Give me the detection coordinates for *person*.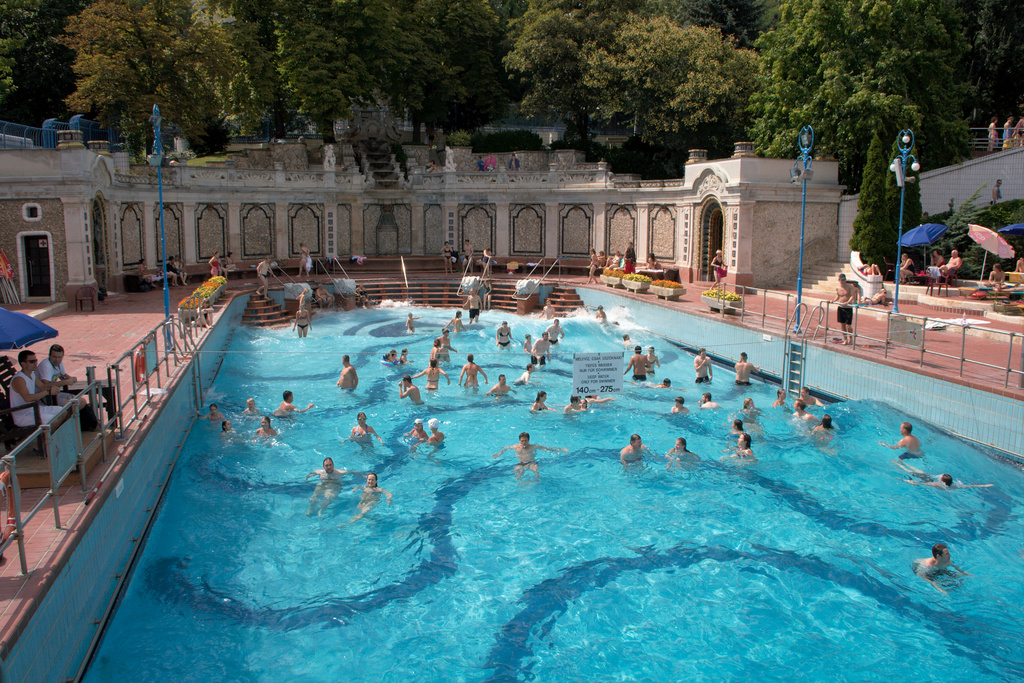
[left=188, top=403, right=223, bottom=423].
